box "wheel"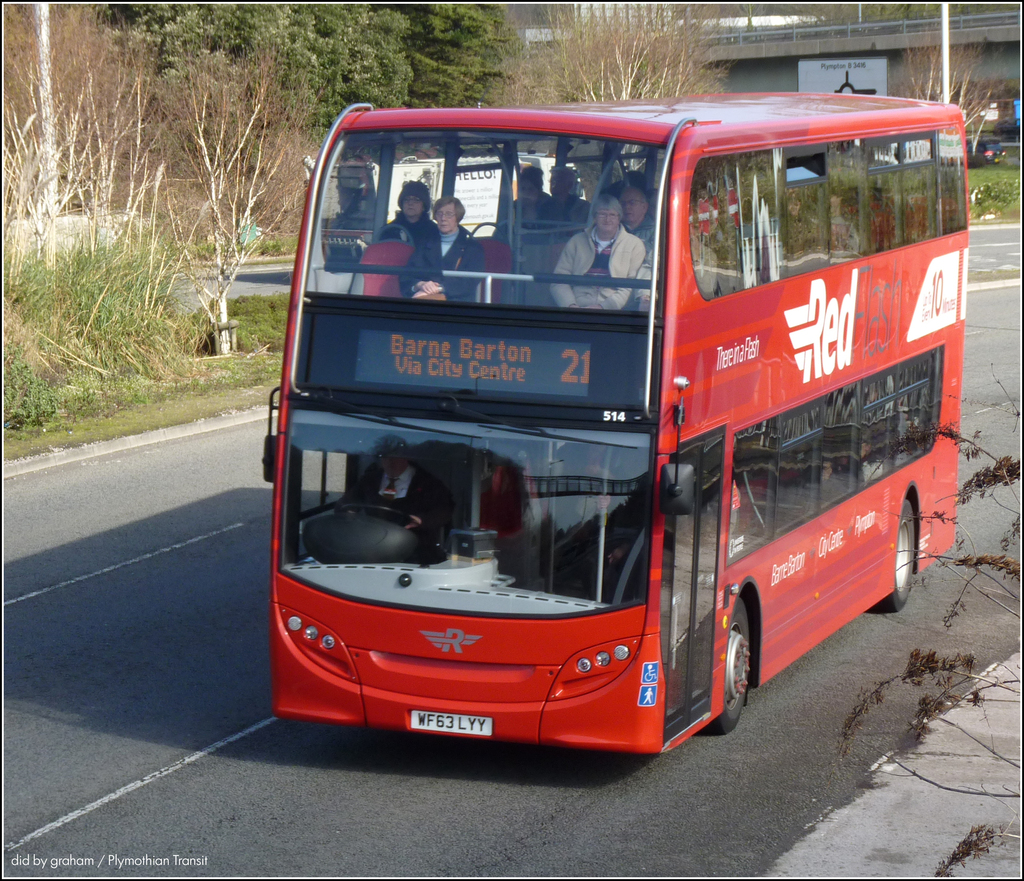
<bbox>730, 586, 788, 741</bbox>
